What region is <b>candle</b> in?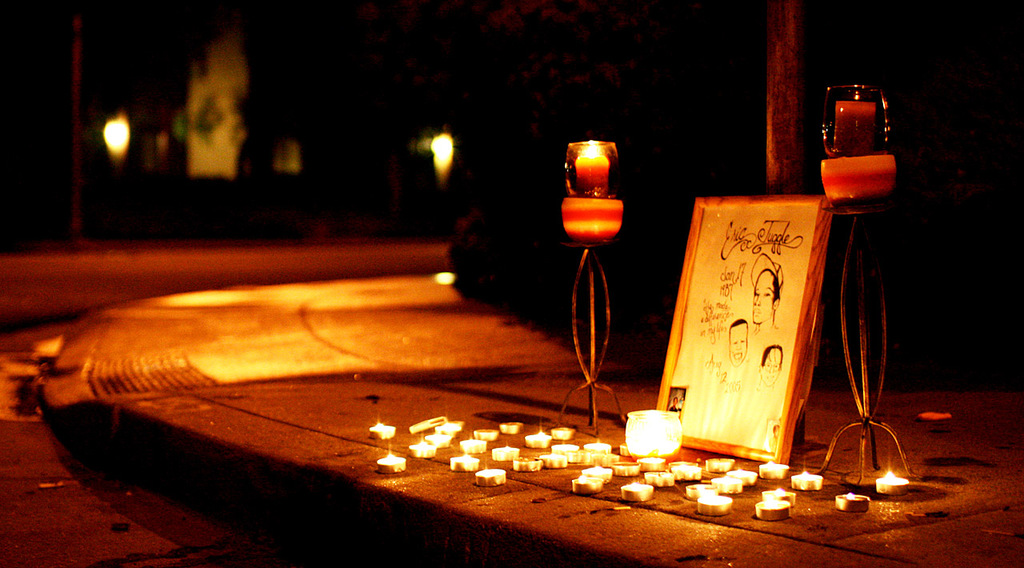
crop(721, 473, 755, 486).
